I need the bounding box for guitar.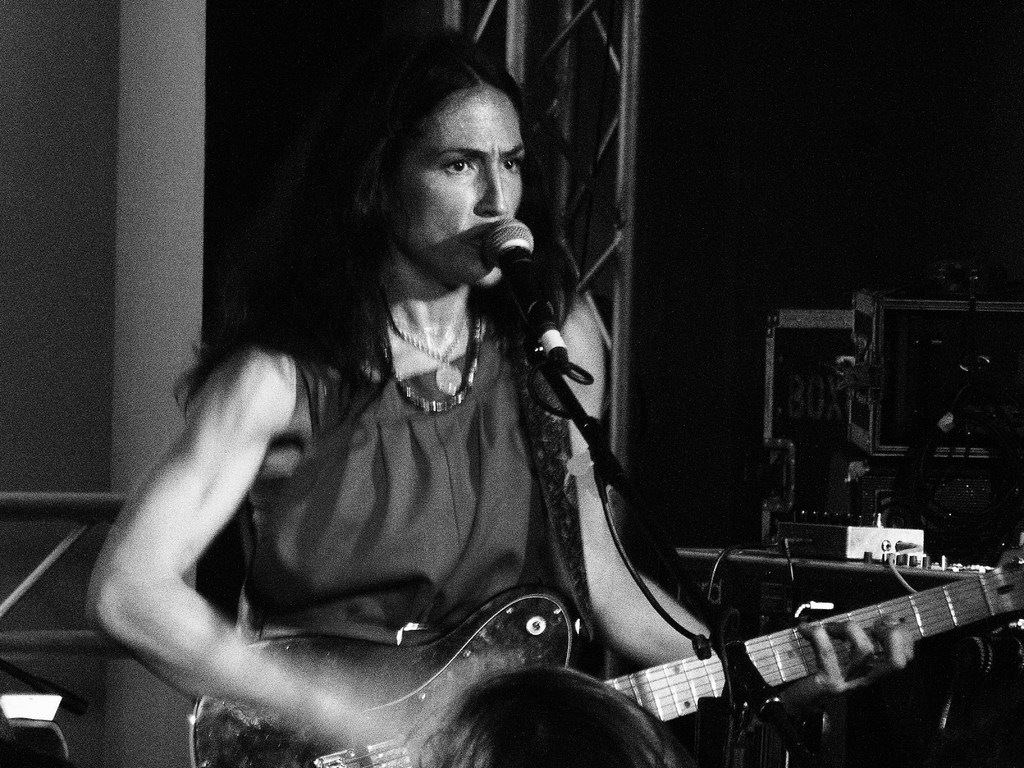
Here it is: BBox(189, 547, 1022, 767).
